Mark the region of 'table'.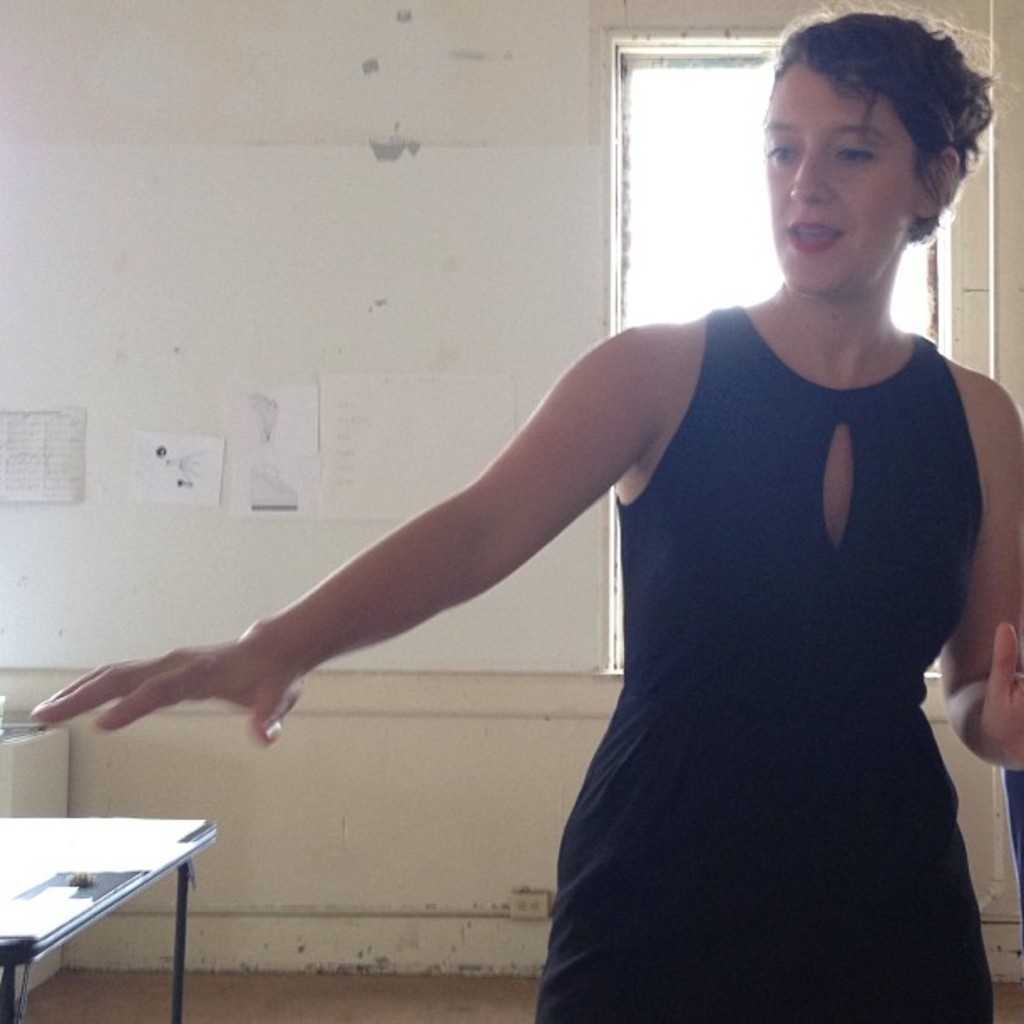
Region: l=0, t=793, r=224, b=1017.
